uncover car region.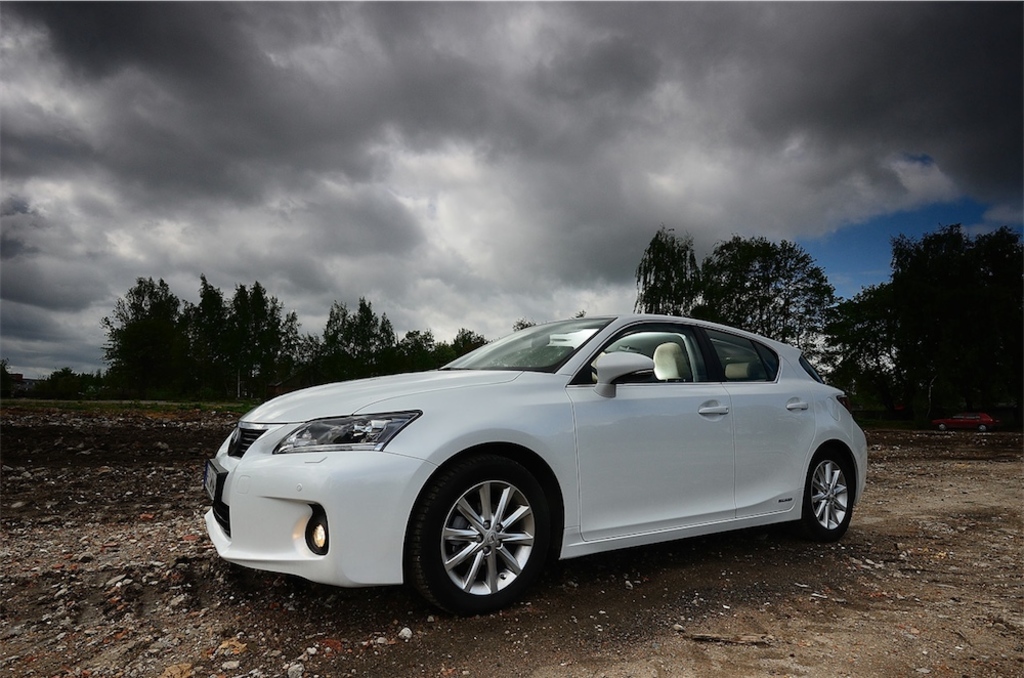
Uncovered: locate(201, 315, 868, 620).
